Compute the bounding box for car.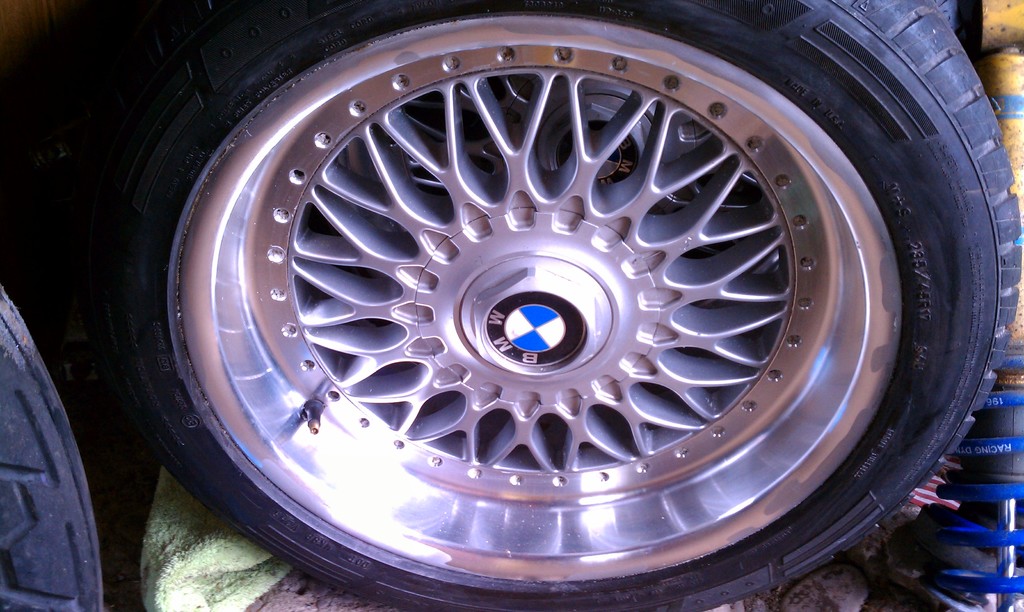
[0, 0, 1023, 611].
